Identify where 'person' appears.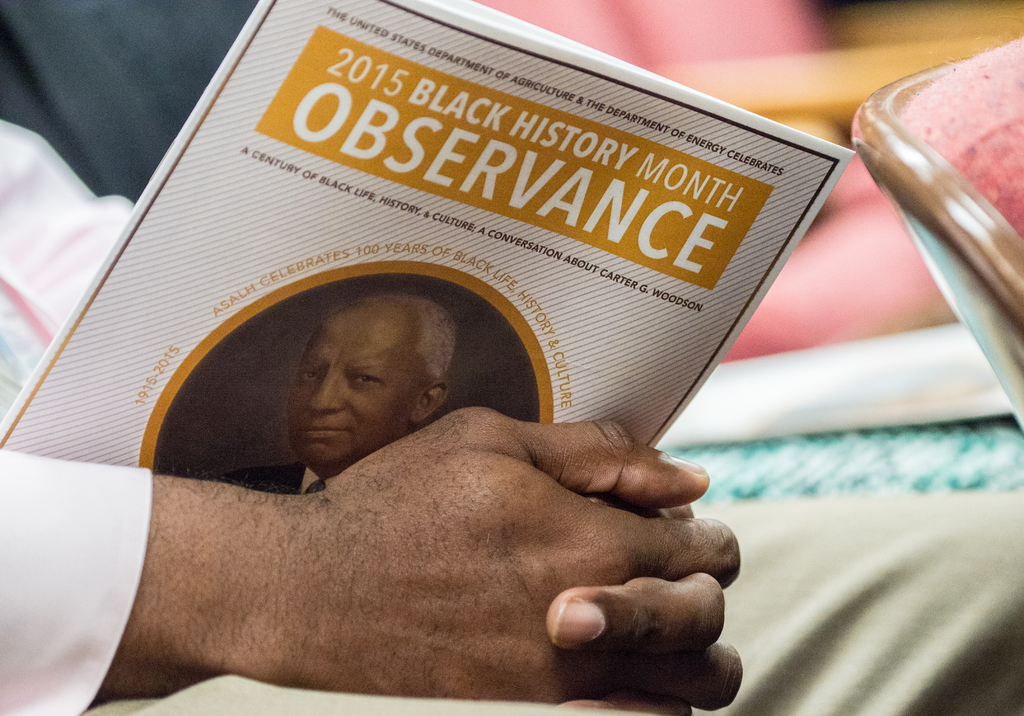
Appears at [left=207, top=290, right=460, bottom=494].
